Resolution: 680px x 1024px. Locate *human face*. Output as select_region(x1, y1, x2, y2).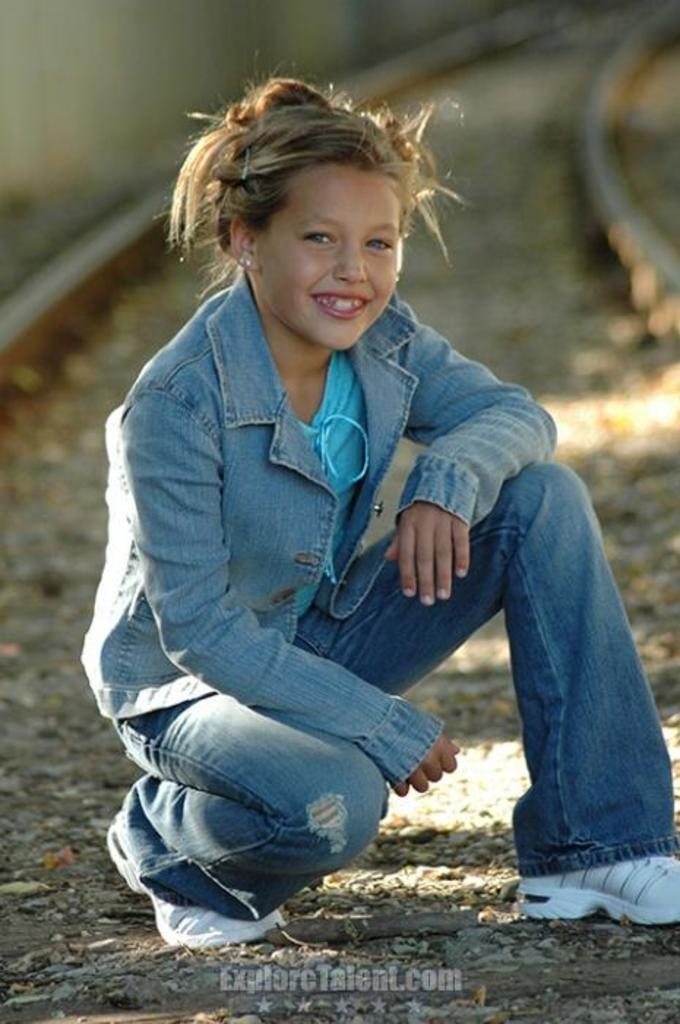
select_region(252, 164, 402, 353).
